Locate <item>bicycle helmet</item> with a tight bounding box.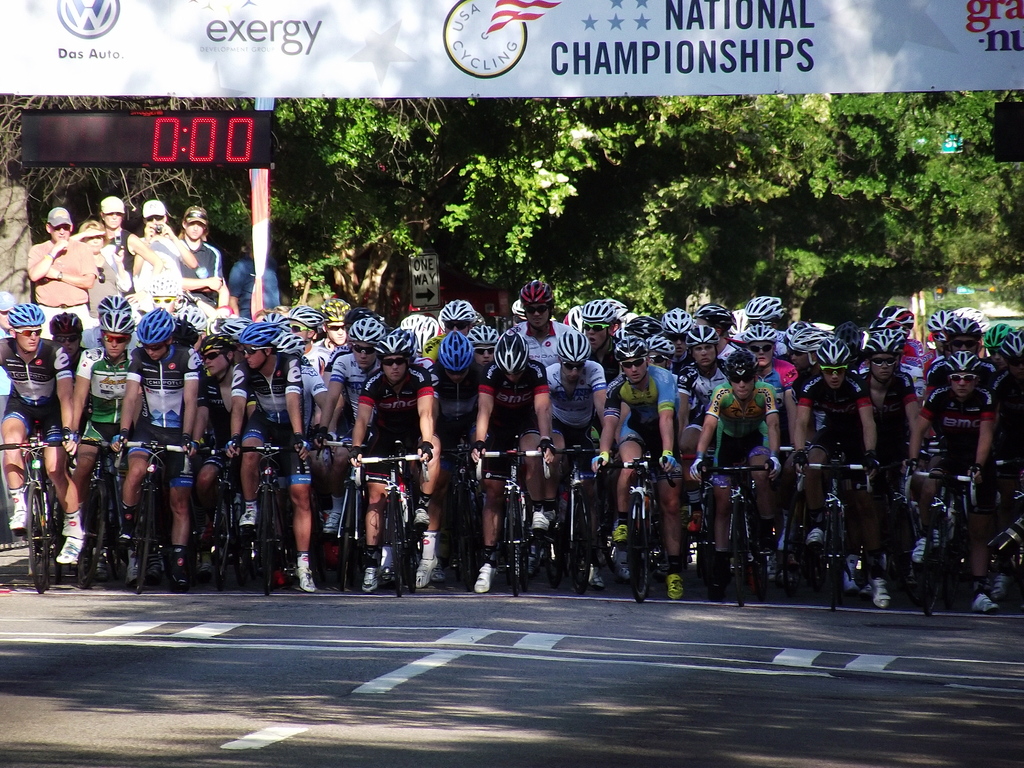
<bbox>812, 332, 851, 364</bbox>.
